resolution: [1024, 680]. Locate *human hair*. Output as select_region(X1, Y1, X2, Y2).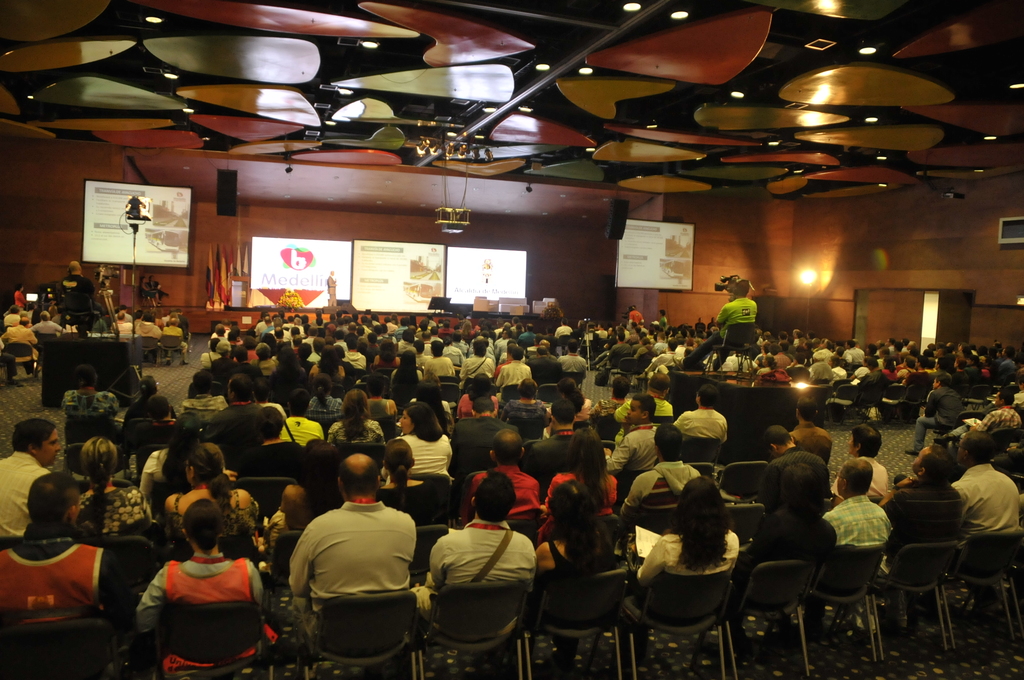
select_region(781, 464, 820, 526).
